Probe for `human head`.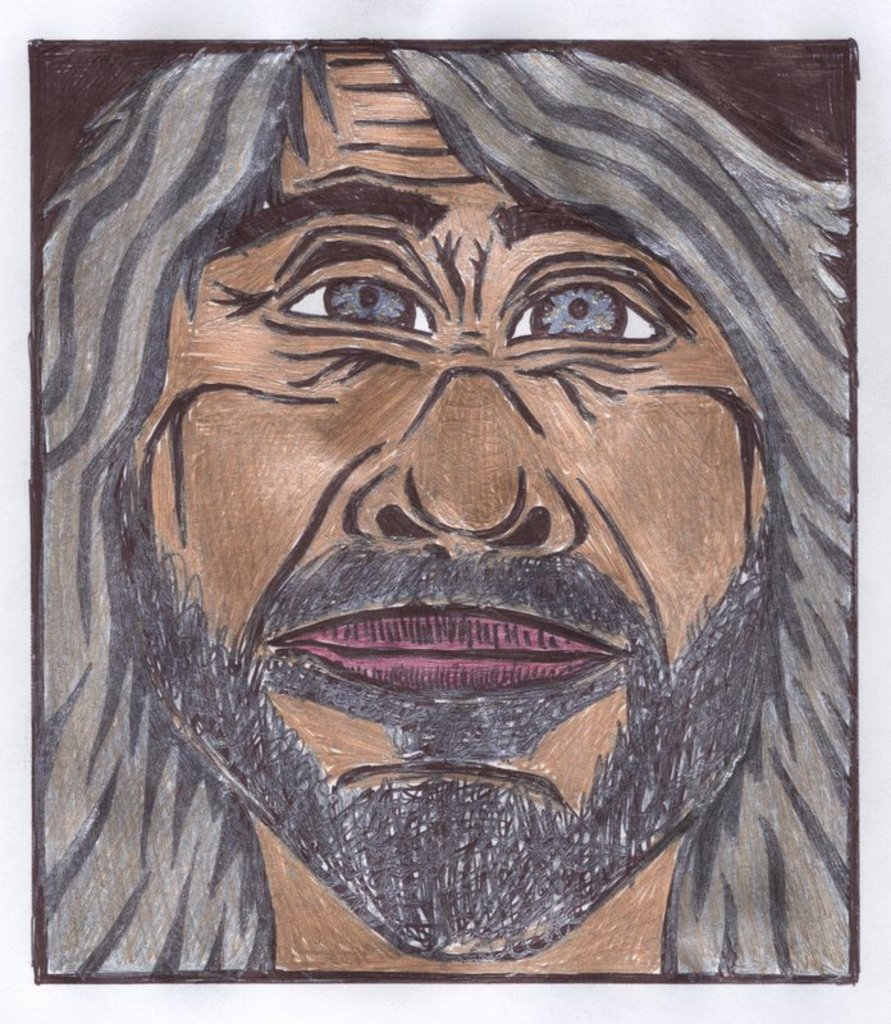
Probe result: bbox=(68, 55, 815, 934).
